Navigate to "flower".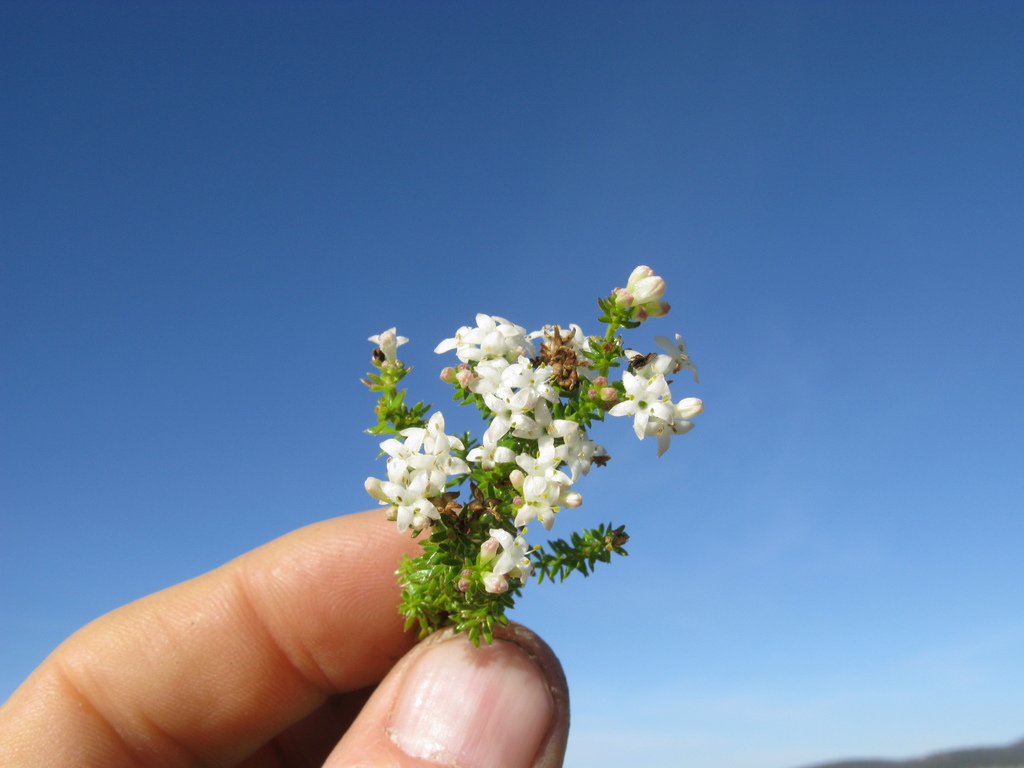
Navigation target: <bbox>476, 316, 532, 358</bbox>.
